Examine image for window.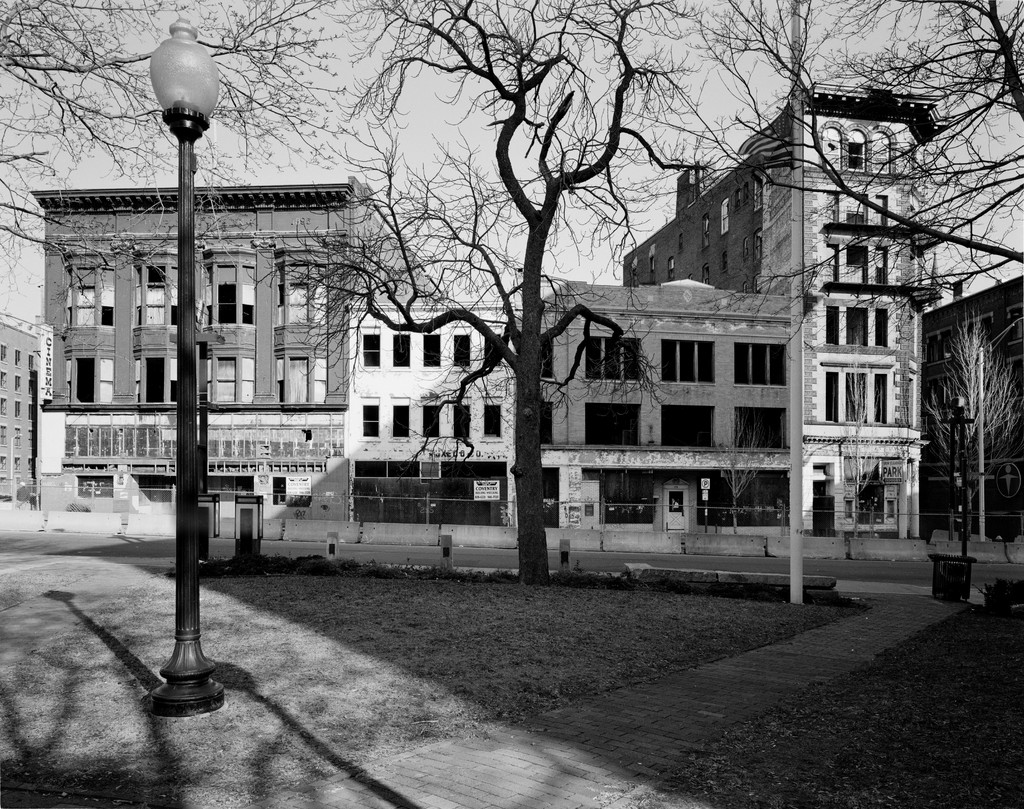
Examination result: 360, 325, 381, 366.
